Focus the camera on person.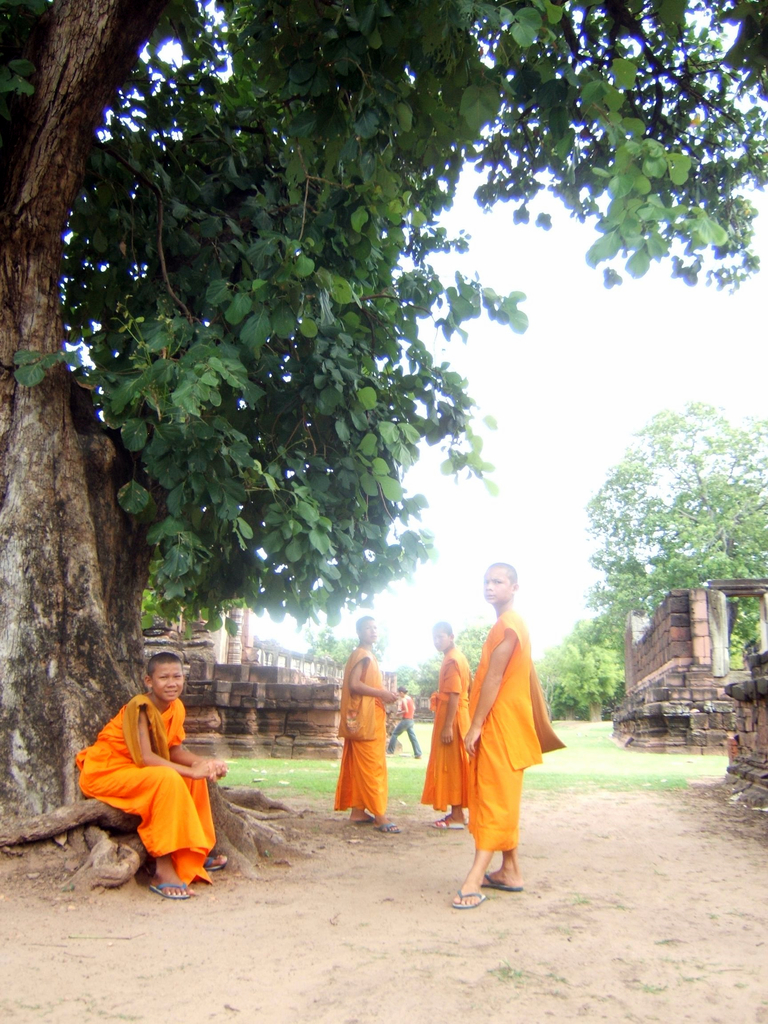
Focus region: rect(343, 621, 399, 826).
